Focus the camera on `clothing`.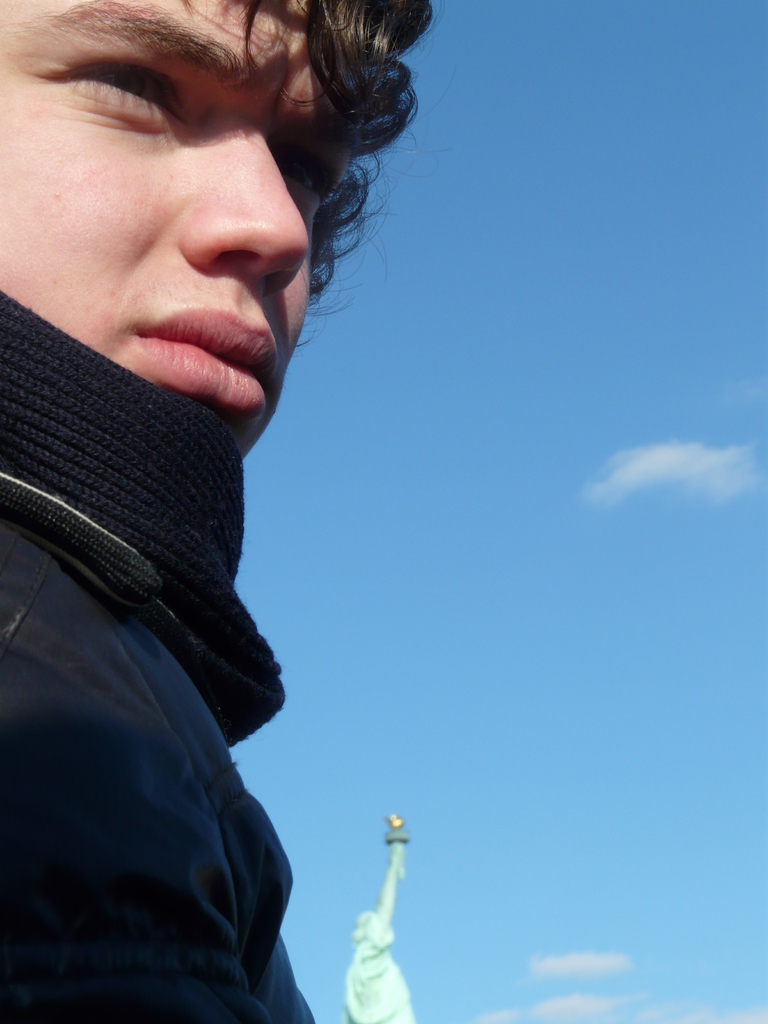
Focus region: bbox=(22, 391, 333, 1023).
